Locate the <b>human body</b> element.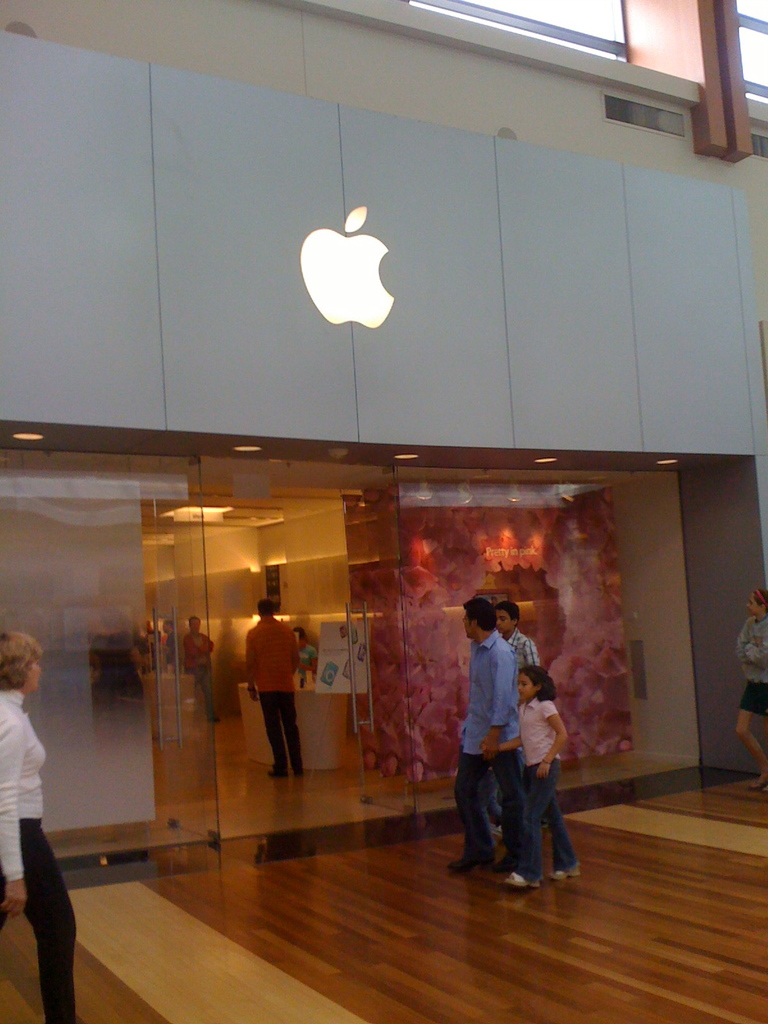
Element bbox: <bbox>502, 627, 541, 671</bbox>.
